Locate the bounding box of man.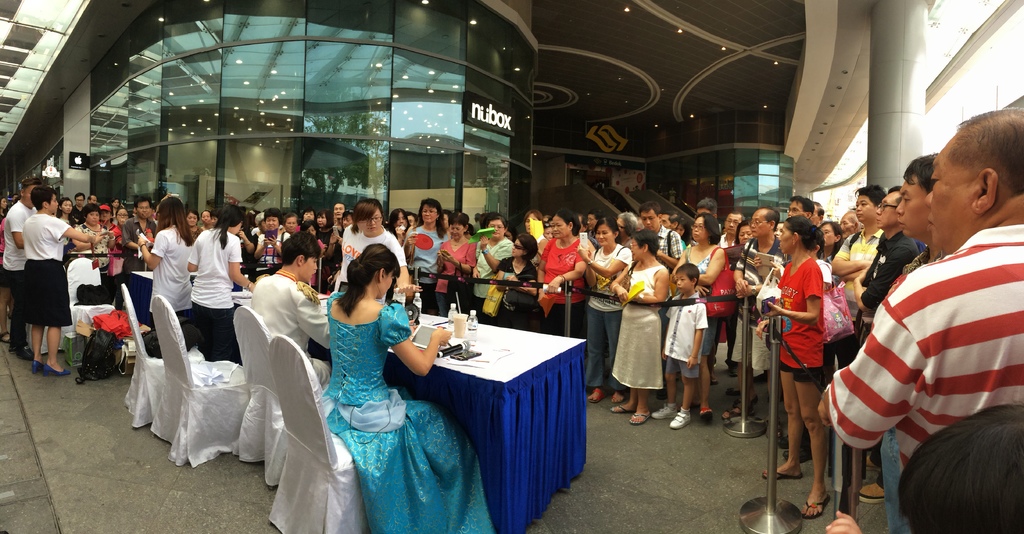
Bounding box: pyautogui.locateOnScreen(825, 182, 890, 445).
